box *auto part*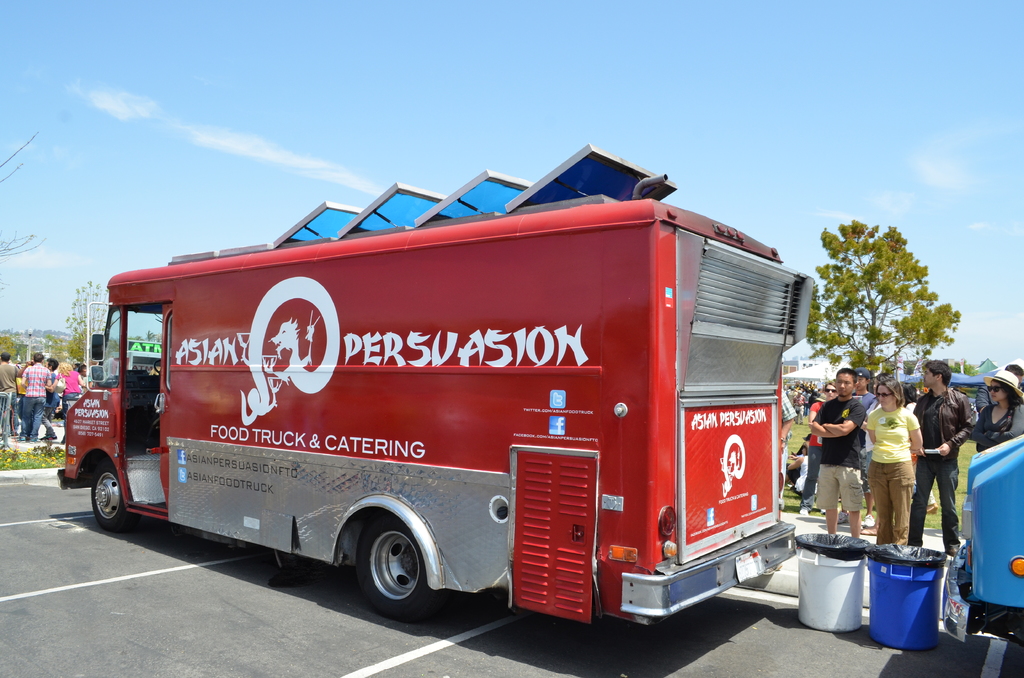
region(620, 519, 797, 624)
